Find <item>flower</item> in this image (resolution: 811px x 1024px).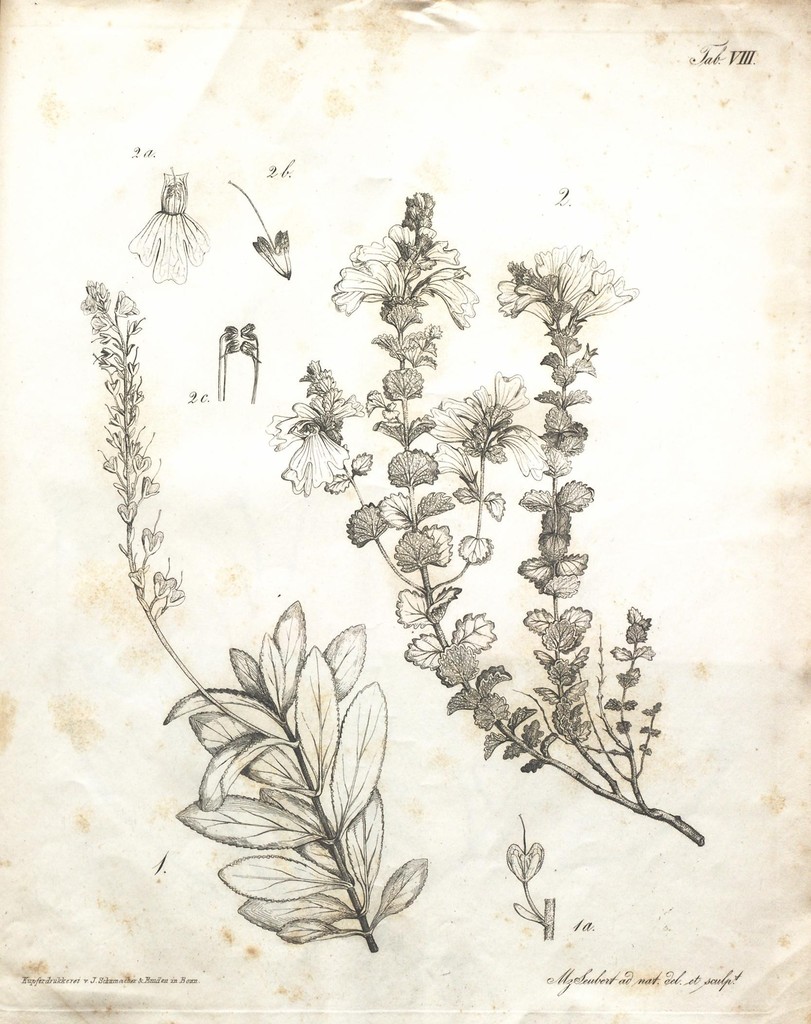
{"left": 330, "top": 223, "right": 479, "bottom": 331}.
